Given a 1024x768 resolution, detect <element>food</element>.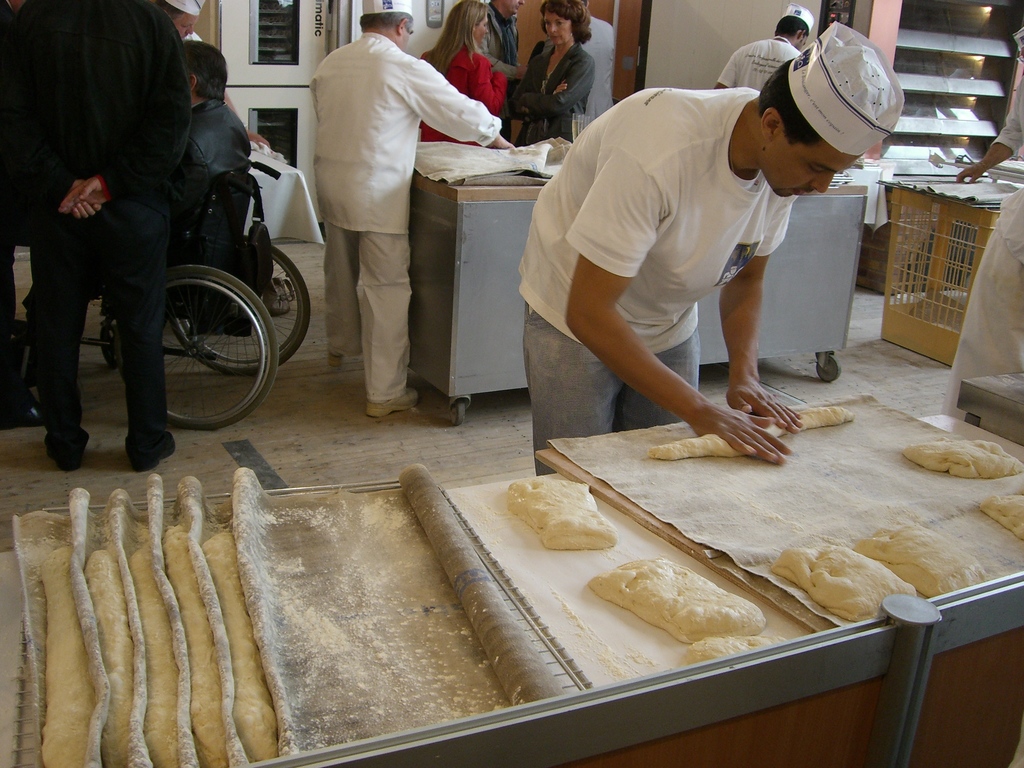
pyautogui.locateOnScreen(42, 467, 277, 758).
